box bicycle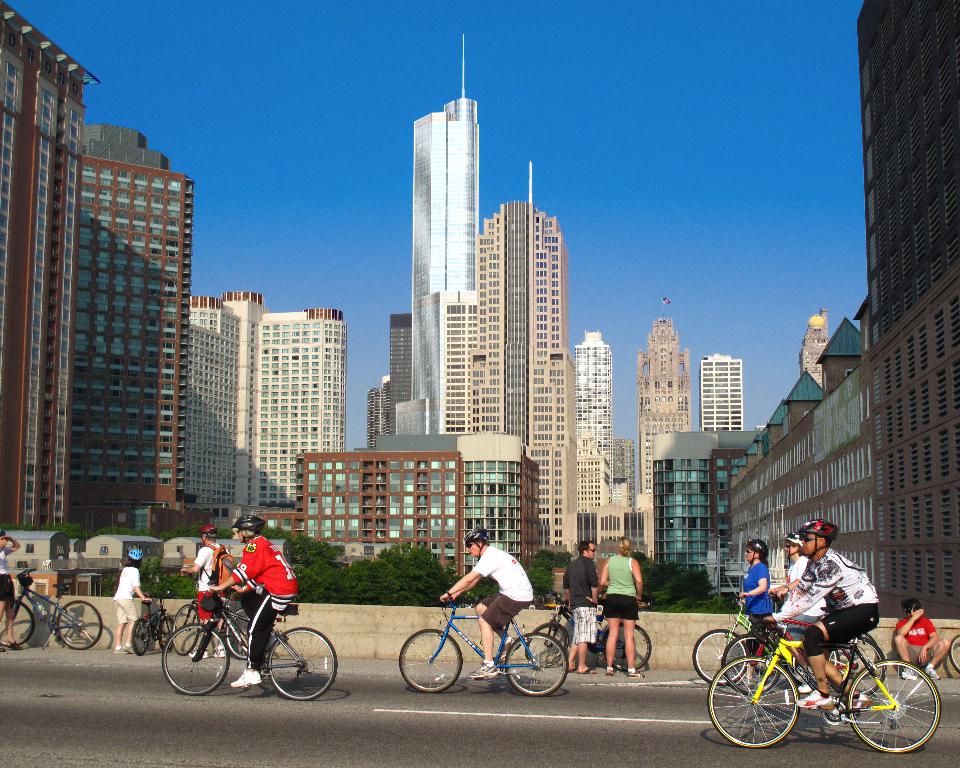
BBox(527, 592, 652, 675)
